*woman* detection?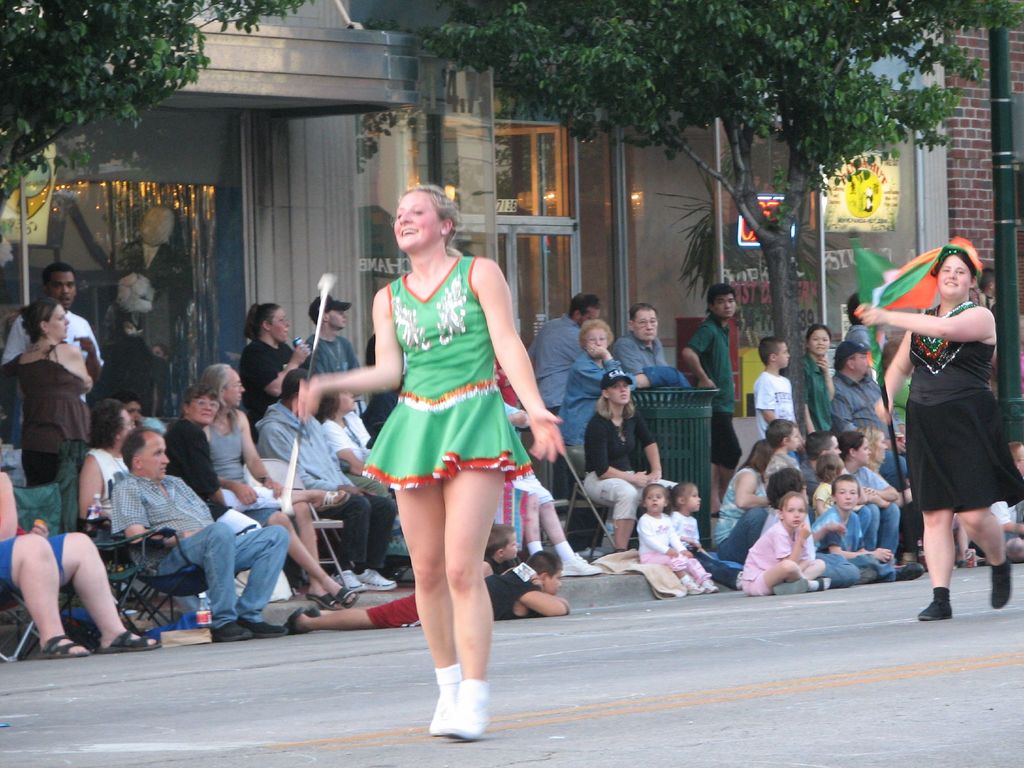
bbox=(797, 326, 841, 450)
